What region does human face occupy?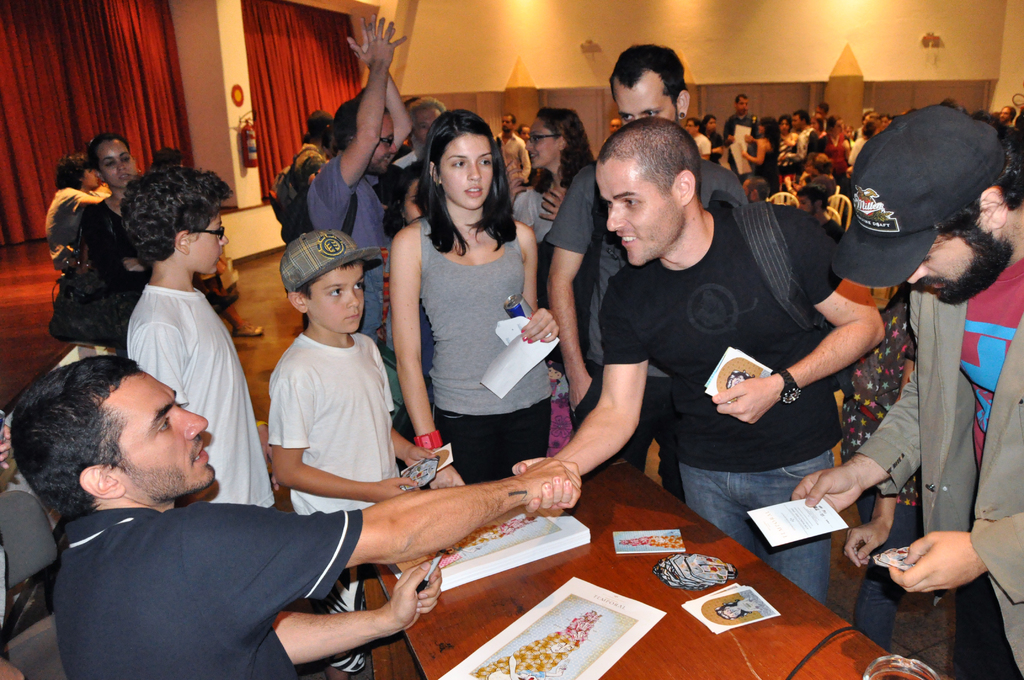
BBox(778, 117, 789, 135).
